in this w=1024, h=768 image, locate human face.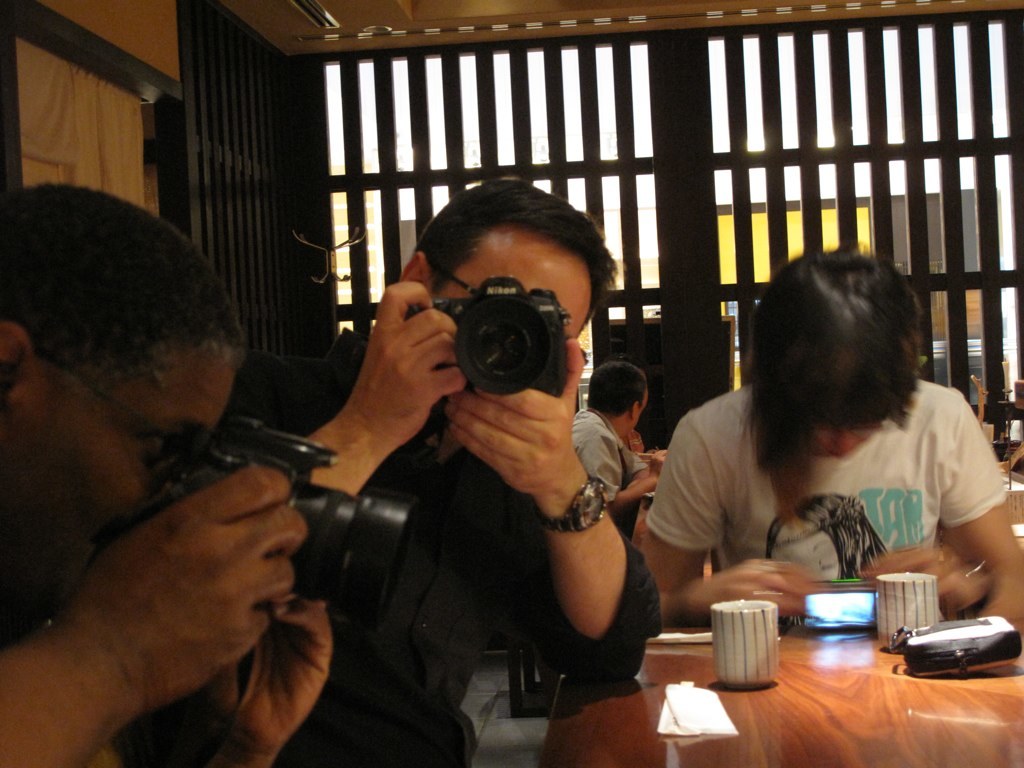
Bounding box: region(799, 424, 880, 459).
